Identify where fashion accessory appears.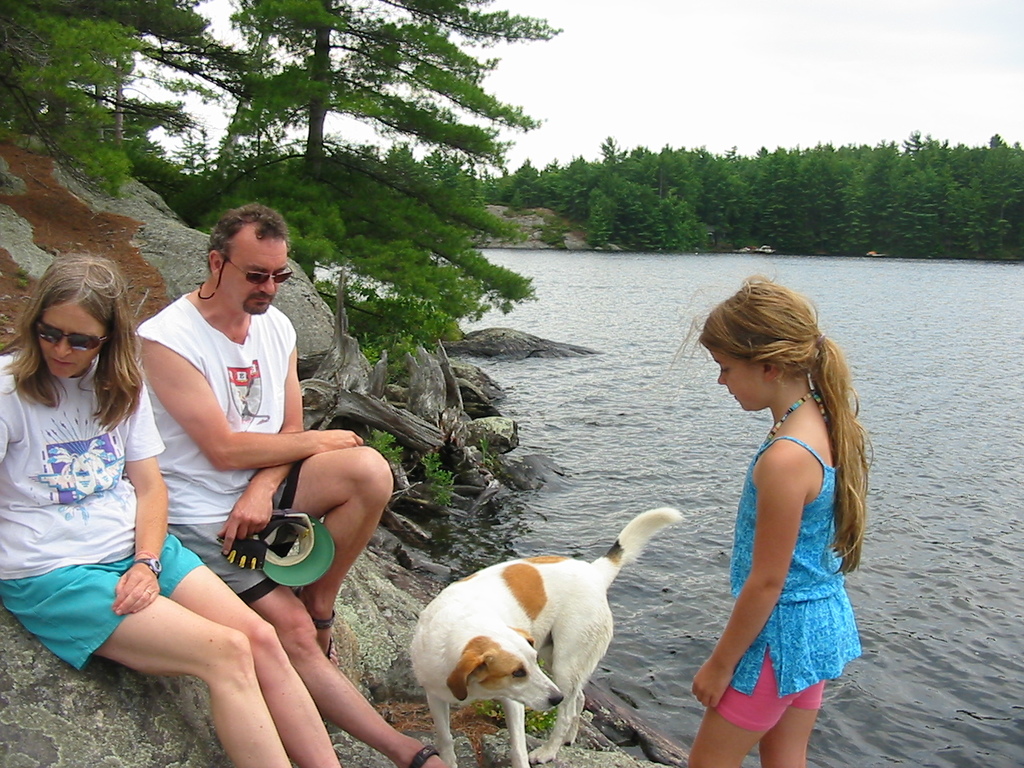
Appears at locate(817, 328, 826, 340).
